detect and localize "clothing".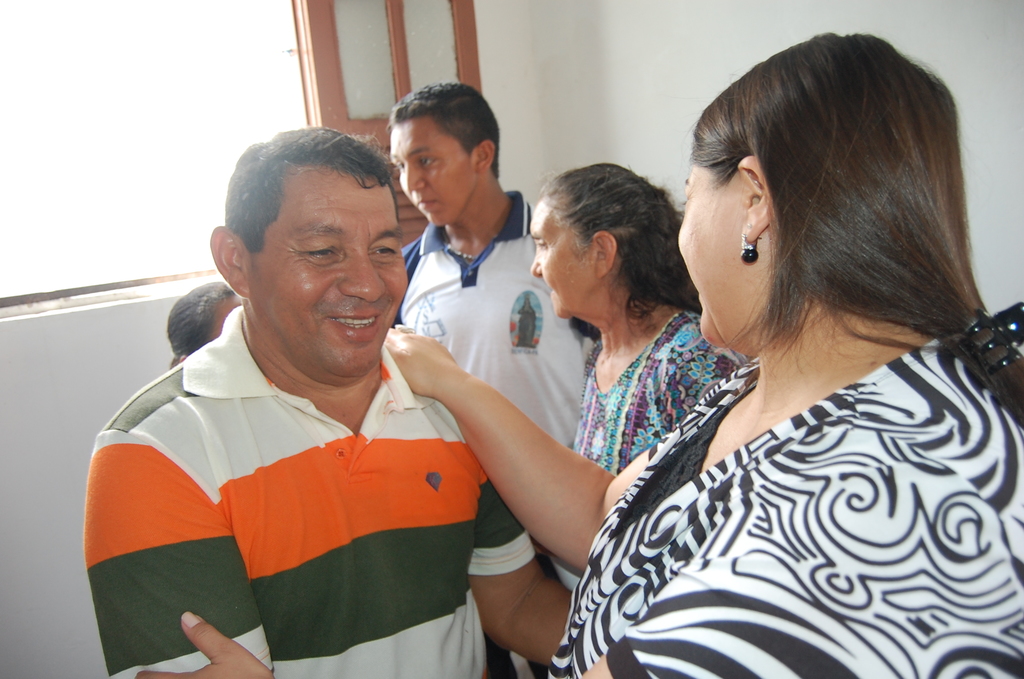
Localized at (397,225,591,438).
